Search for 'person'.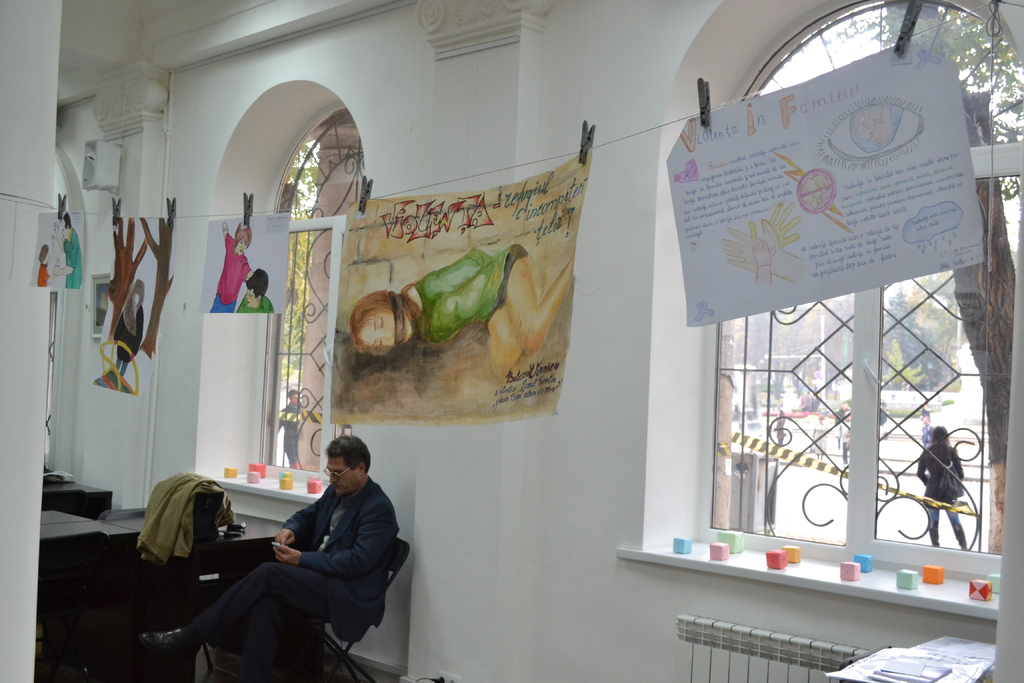
Found at [130, 436, 405, 681].
